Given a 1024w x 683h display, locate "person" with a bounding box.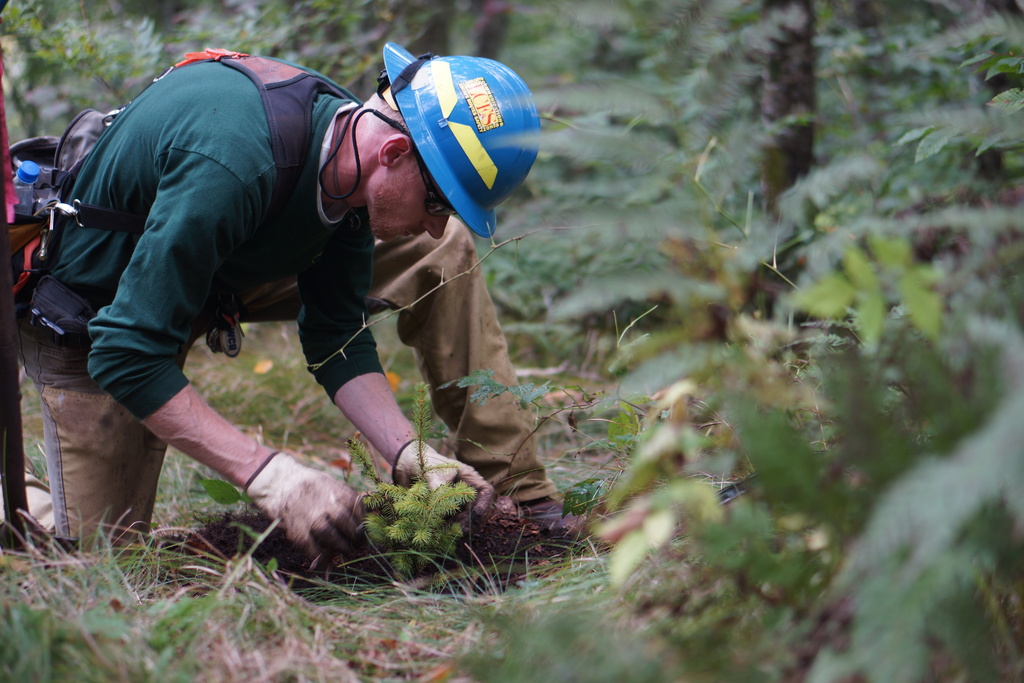
Located: rect(35, 42, 506, 579).
